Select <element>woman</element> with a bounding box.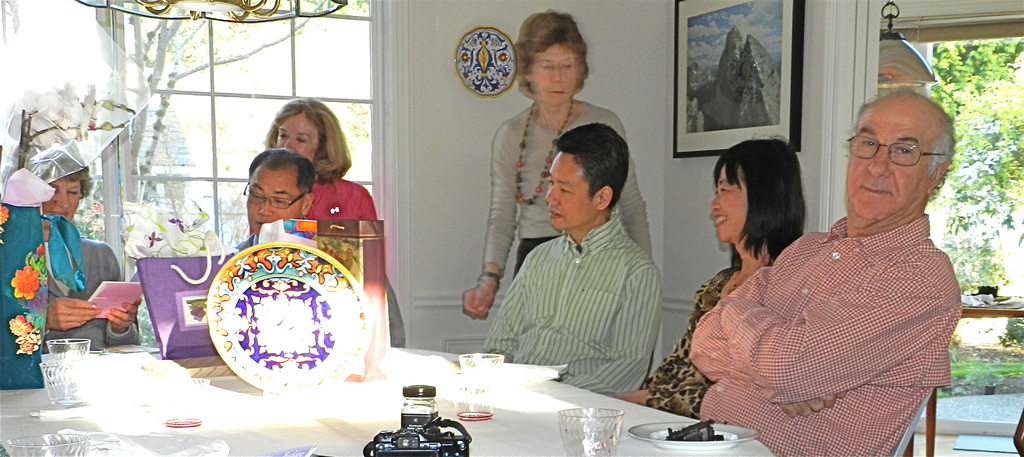
box=[460, 8, 652, 385].
